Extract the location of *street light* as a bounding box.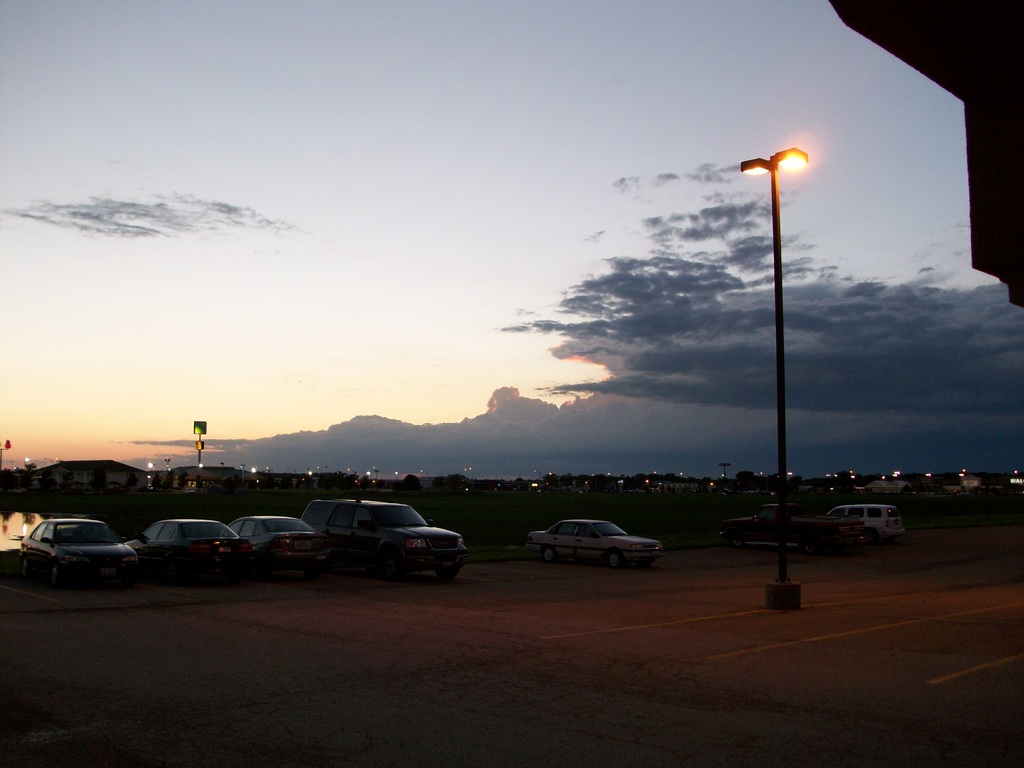
238 465 242 484.
